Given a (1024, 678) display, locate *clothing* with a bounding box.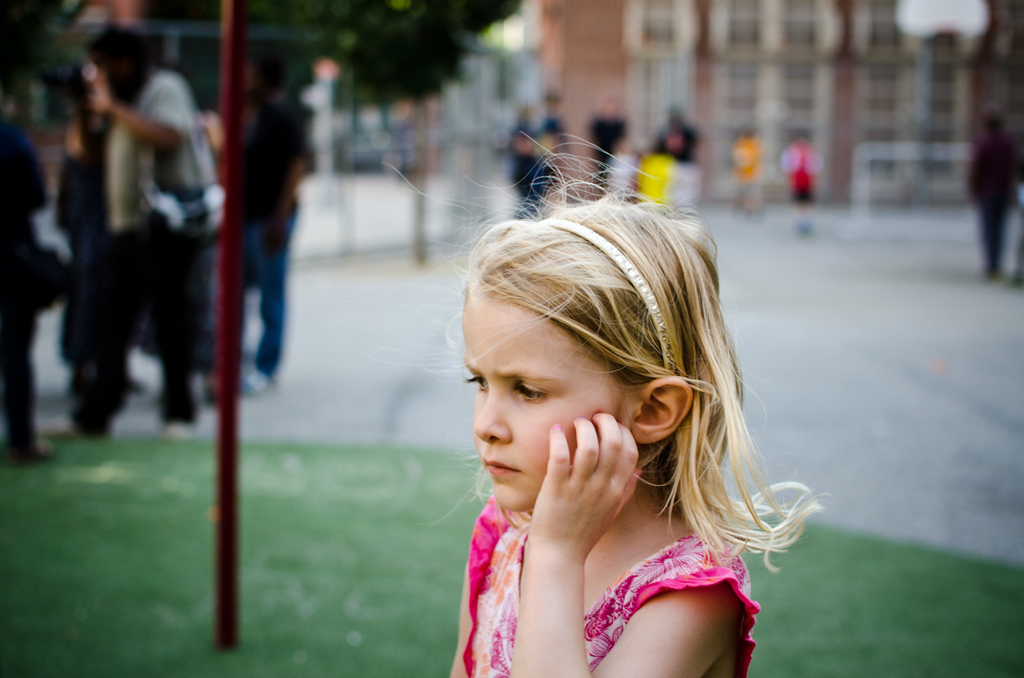
Located: (540,111,566,154).
